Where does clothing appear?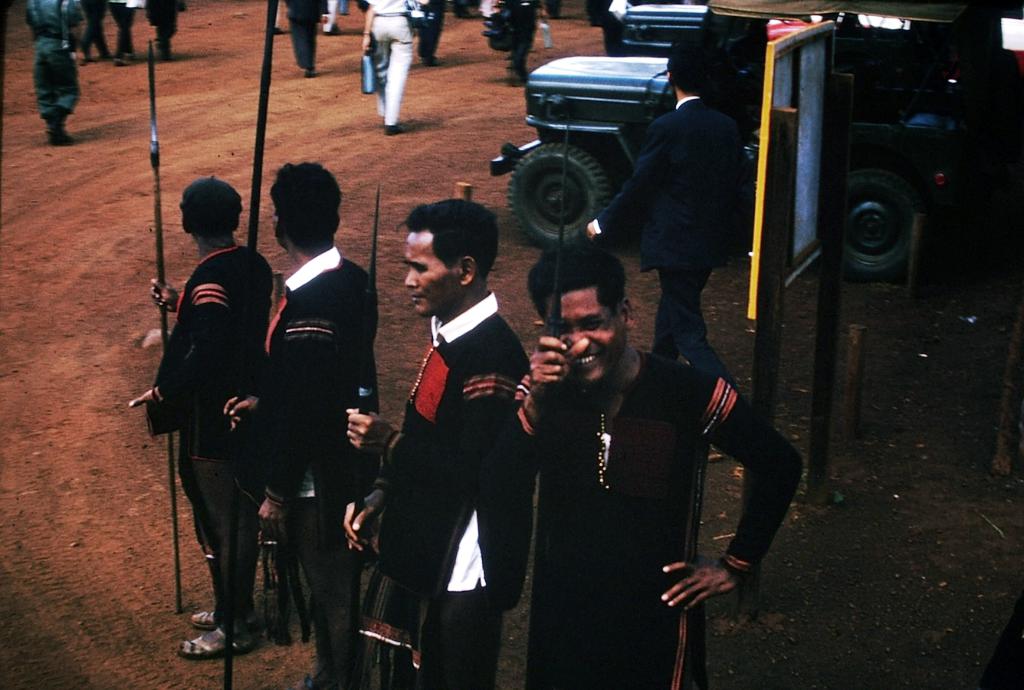
Appears at left=593, top=93, right=737, bottom=383.
